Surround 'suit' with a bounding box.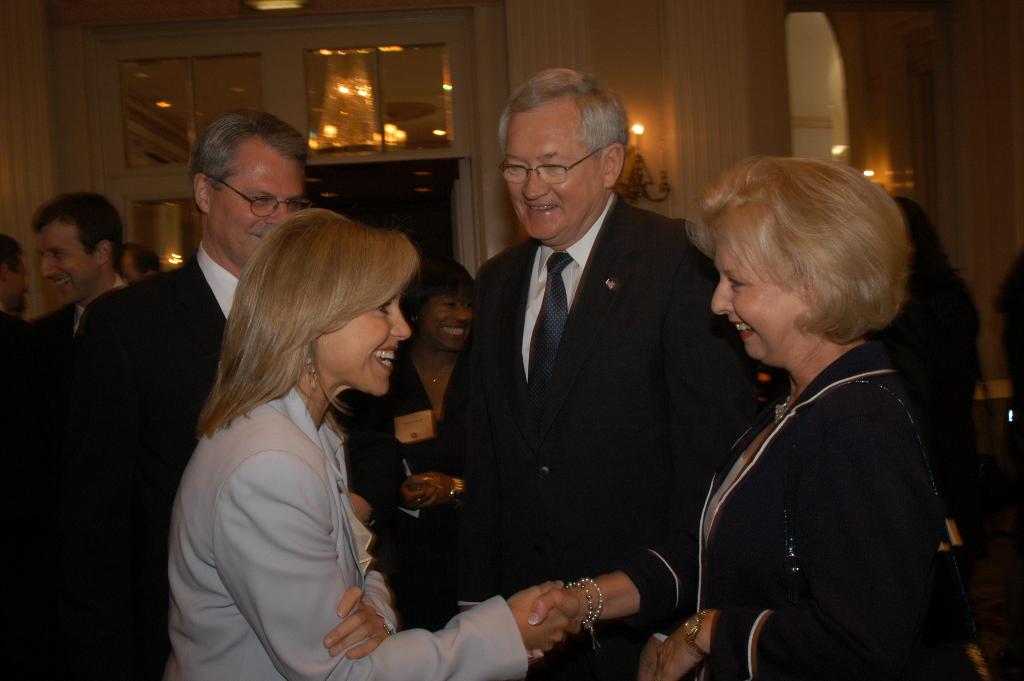
[x1=420, y1=192, x2=756, y2=672].
